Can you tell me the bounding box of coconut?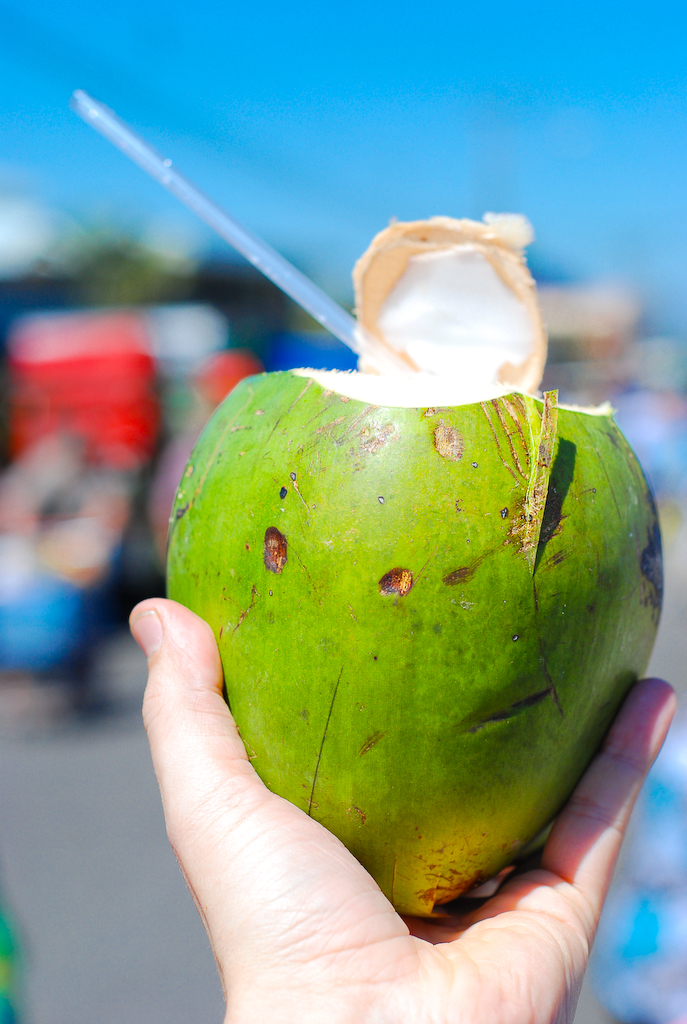
[left=169, top=213, right=666, bottom=919].
